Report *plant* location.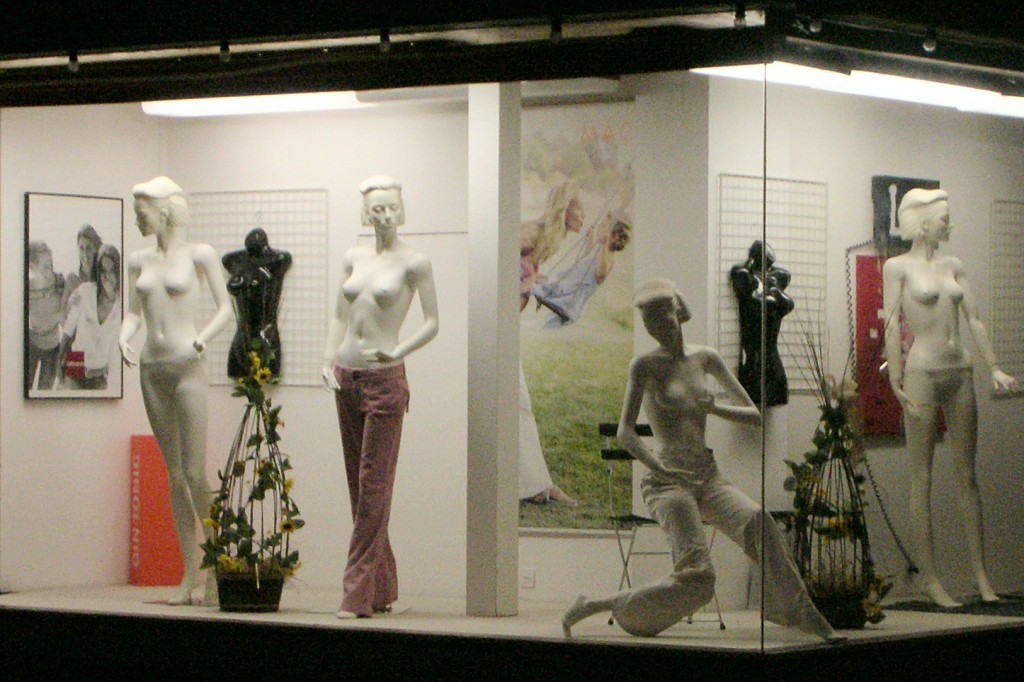
Report: box(190, 318, 314, 620).
